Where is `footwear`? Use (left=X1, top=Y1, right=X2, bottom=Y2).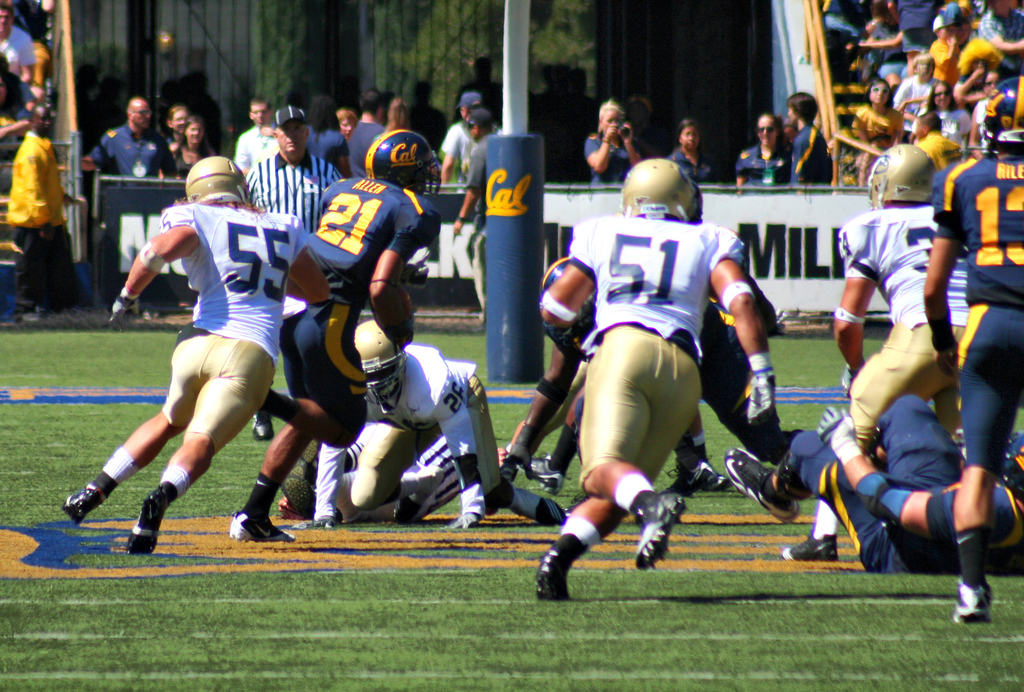
(left=512, top=499, right=572, bottom=521).
